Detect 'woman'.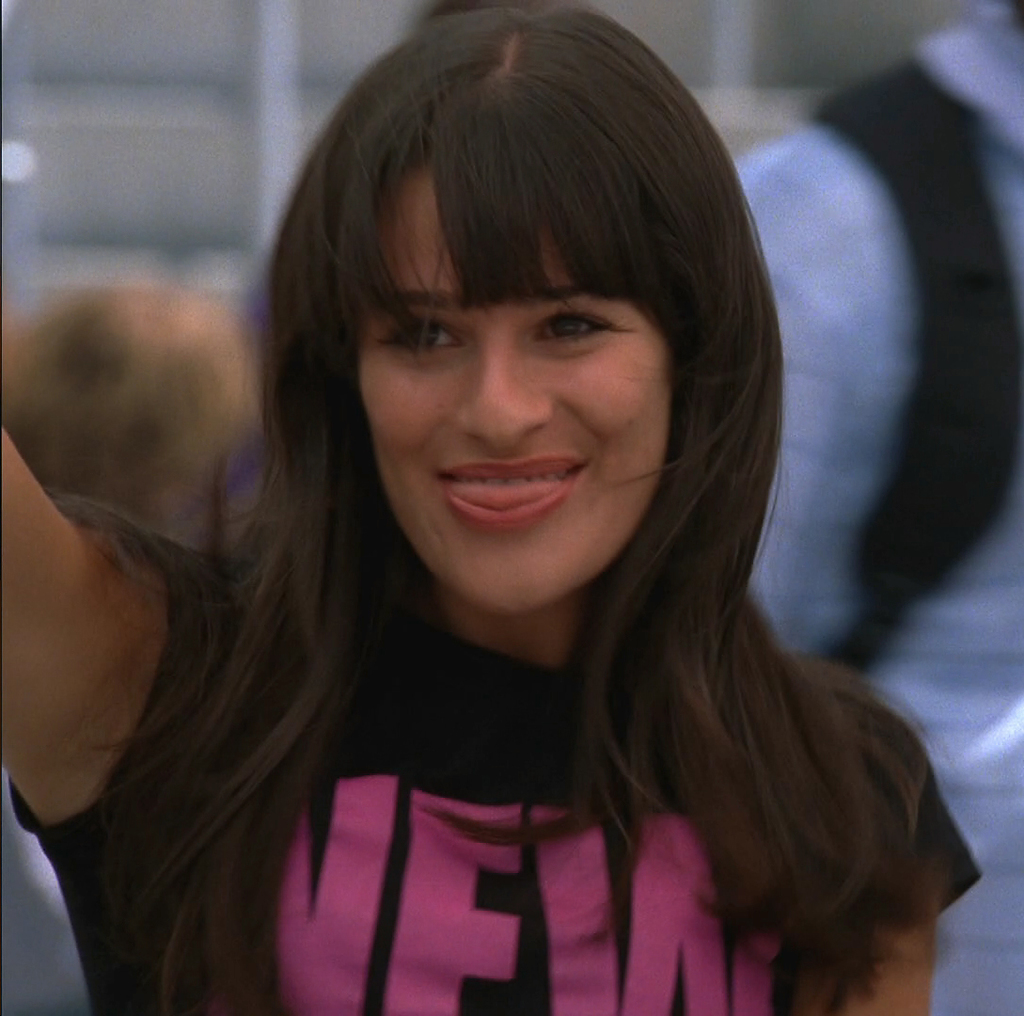
Detected at [x1=71, y1=33, x2=1000, y2=1015].
